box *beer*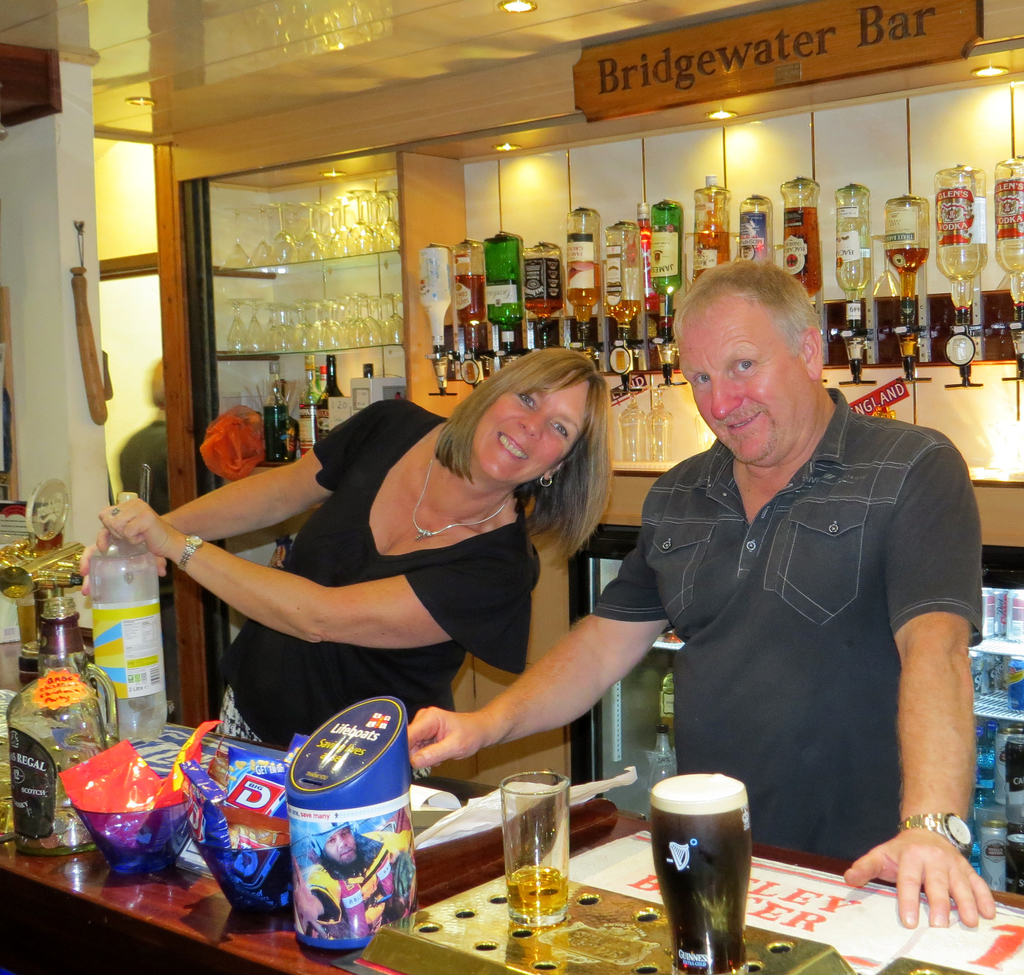
[x1=686, y1=167, x2=734, y2=277]
